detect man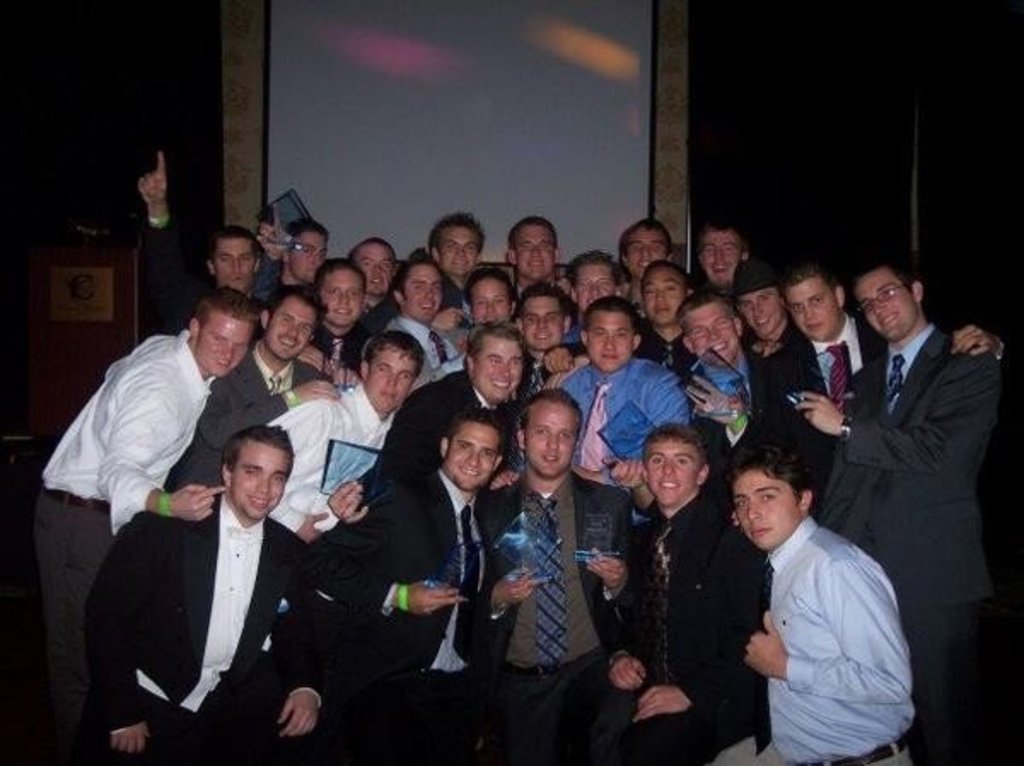
{"left": 620, "top": 222, "right": 669, "bottom": 312}
